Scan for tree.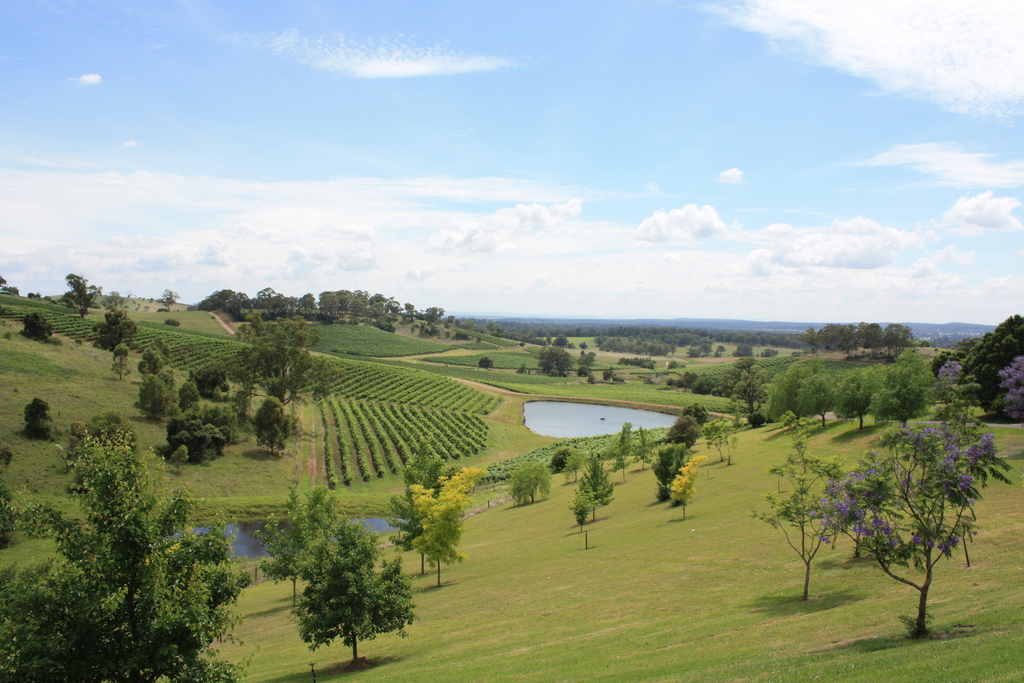
Scan result: l=570, t=484, r=600, b=533.
